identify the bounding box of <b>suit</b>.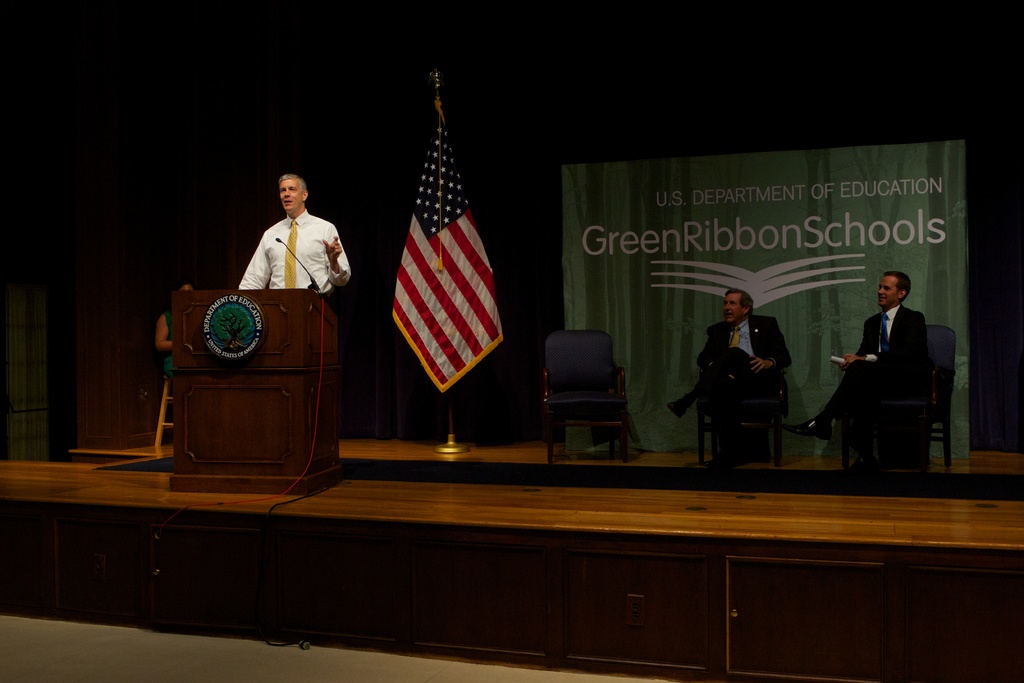
<region>843, 281, 943, 447</region>.
